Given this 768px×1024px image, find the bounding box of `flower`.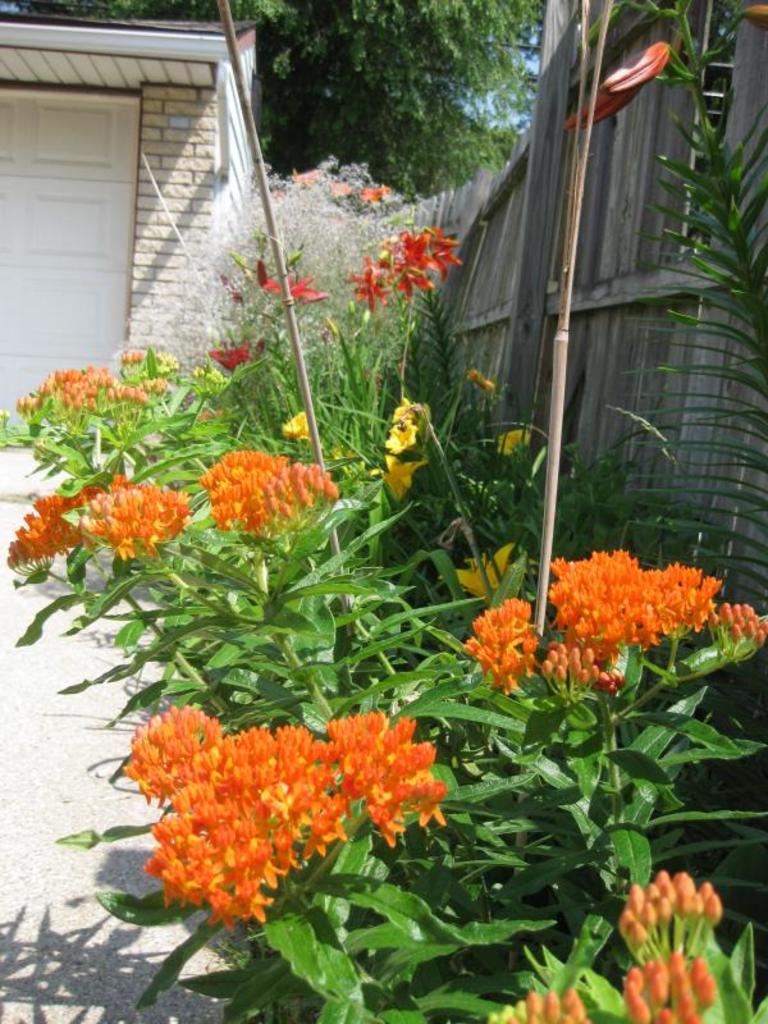
{"x1": 257, "y1": 266, "x2": 332, "y2": 307}.
